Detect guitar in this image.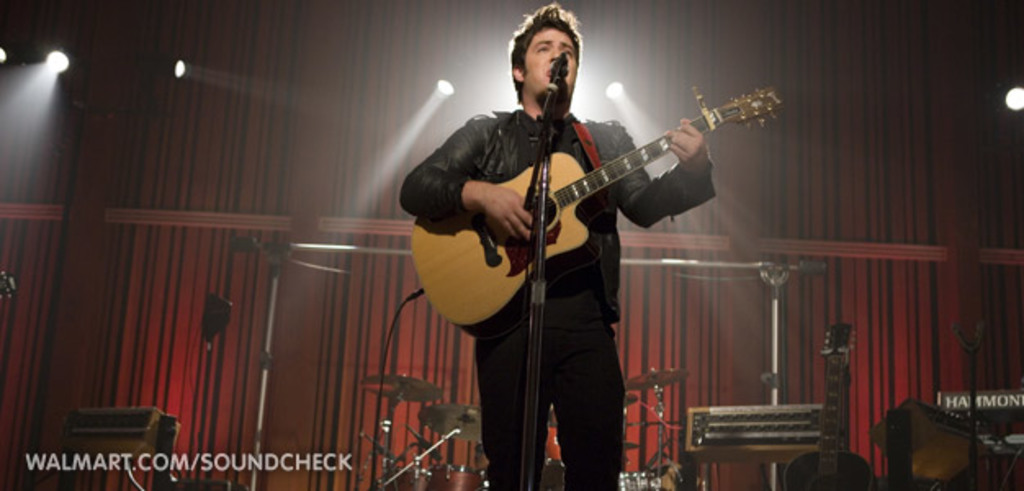
Detection: x1=782 y1=318 x2=896 y2=489.
